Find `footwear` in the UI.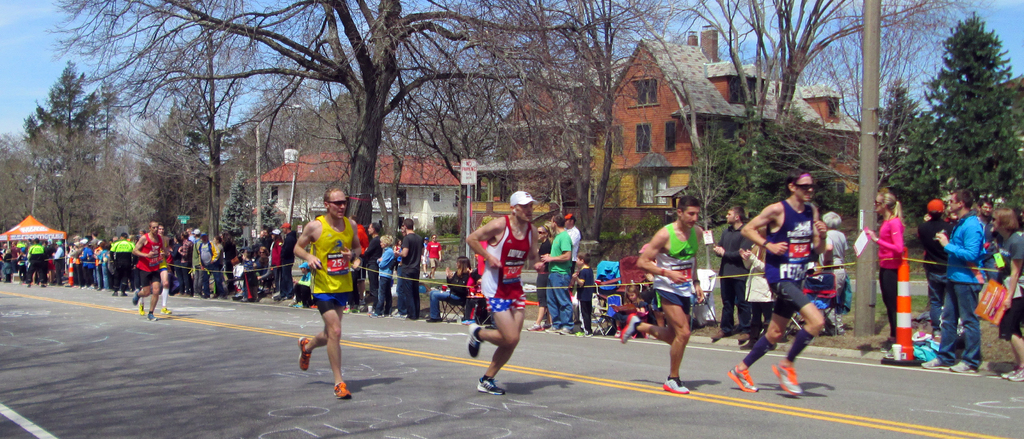
UI element at box=[548, 324, 556, 332].
